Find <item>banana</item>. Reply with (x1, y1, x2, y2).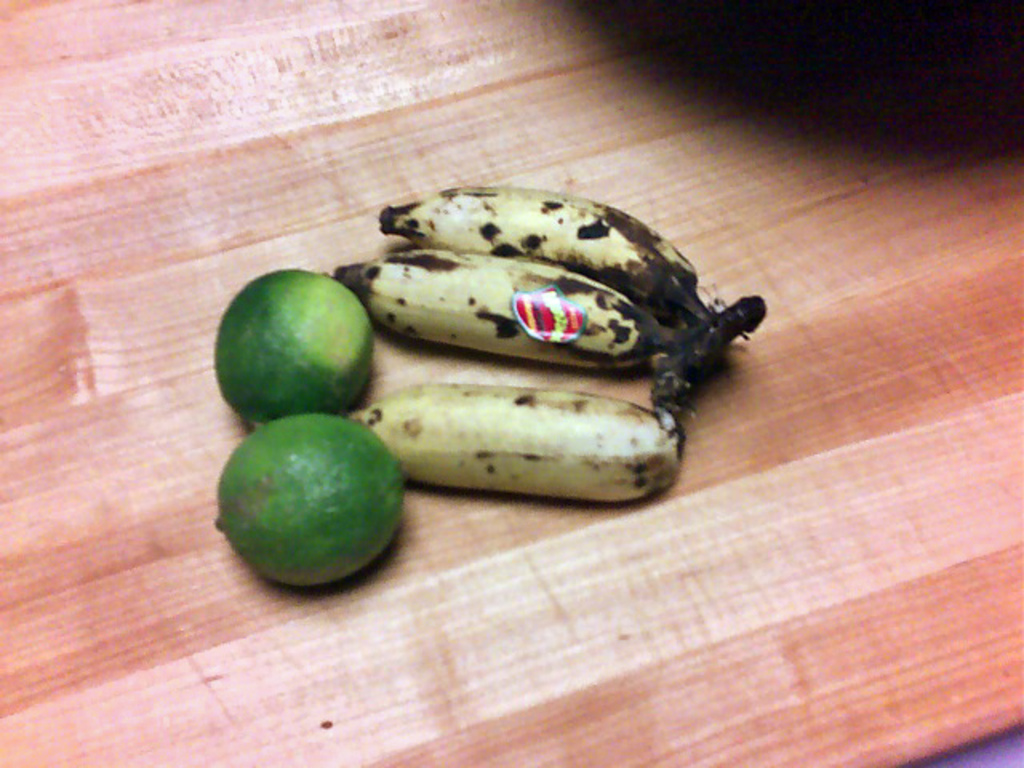
(378, 181, 714, 312).
